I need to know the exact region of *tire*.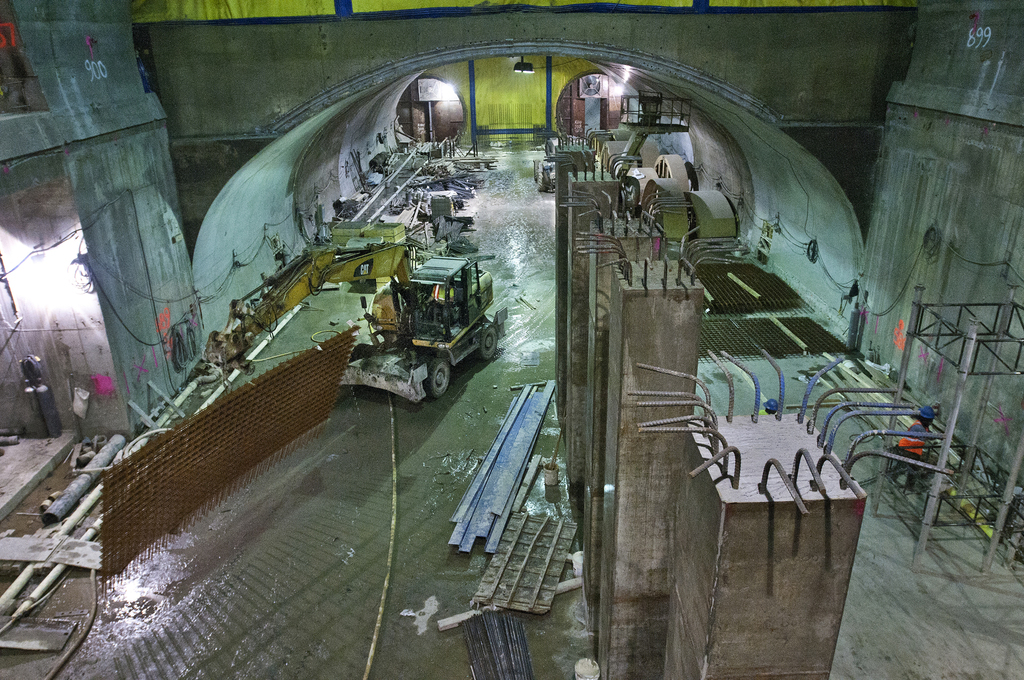
Region: box=[349, 344, 366, 389].
